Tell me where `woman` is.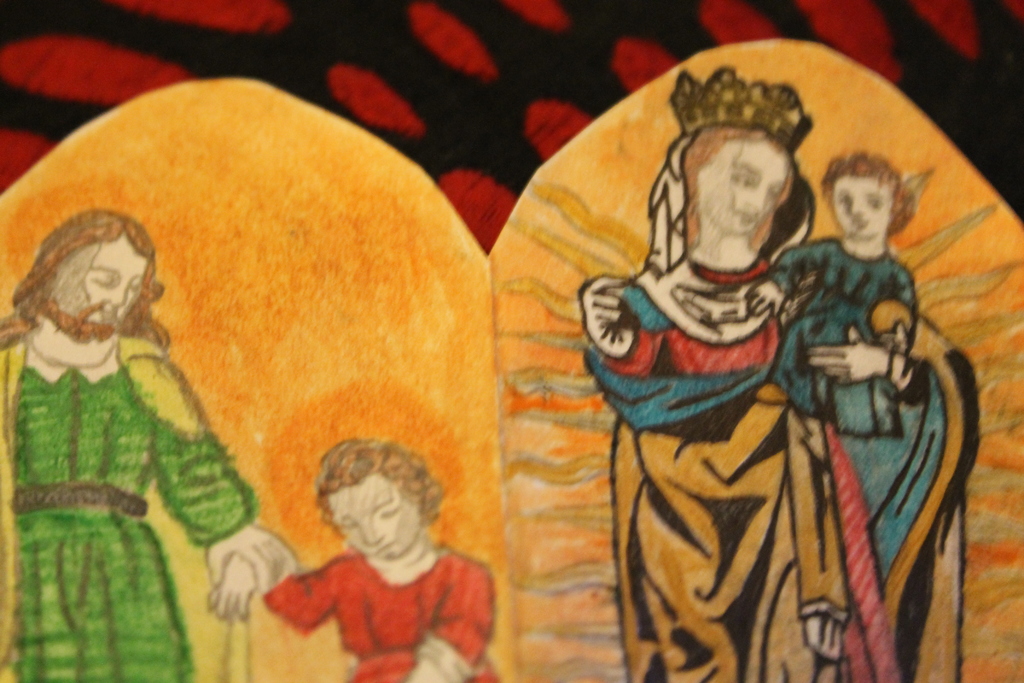
`woman` is at x1=511, y1=35, x2=986, y2=648.
